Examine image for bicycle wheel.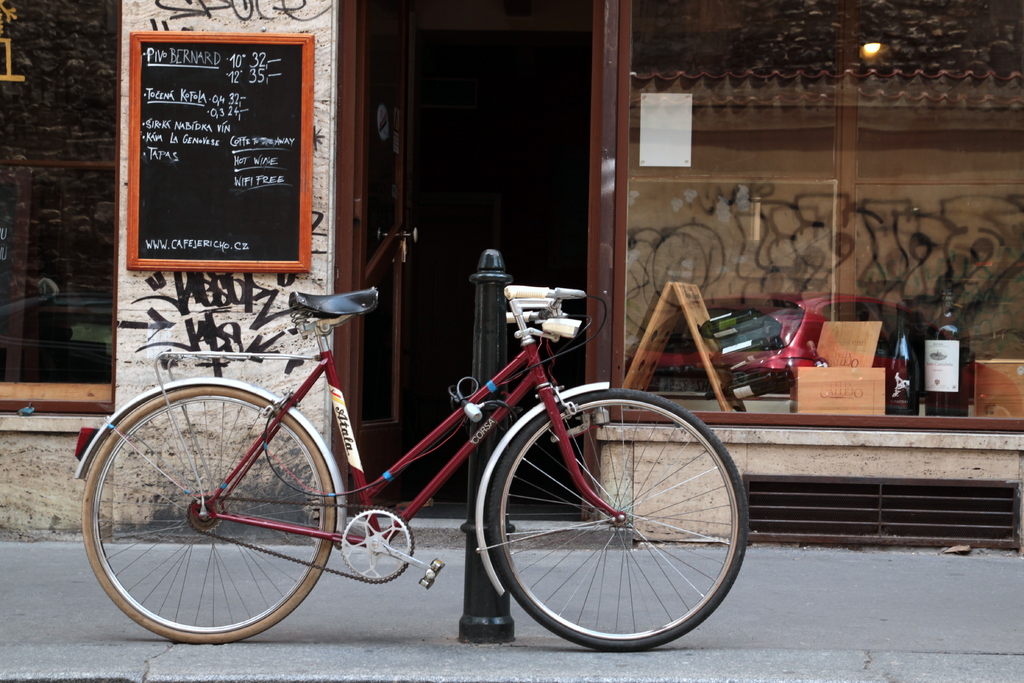
Examination result: x1=476, y1=399, x2=746, y2=653.
